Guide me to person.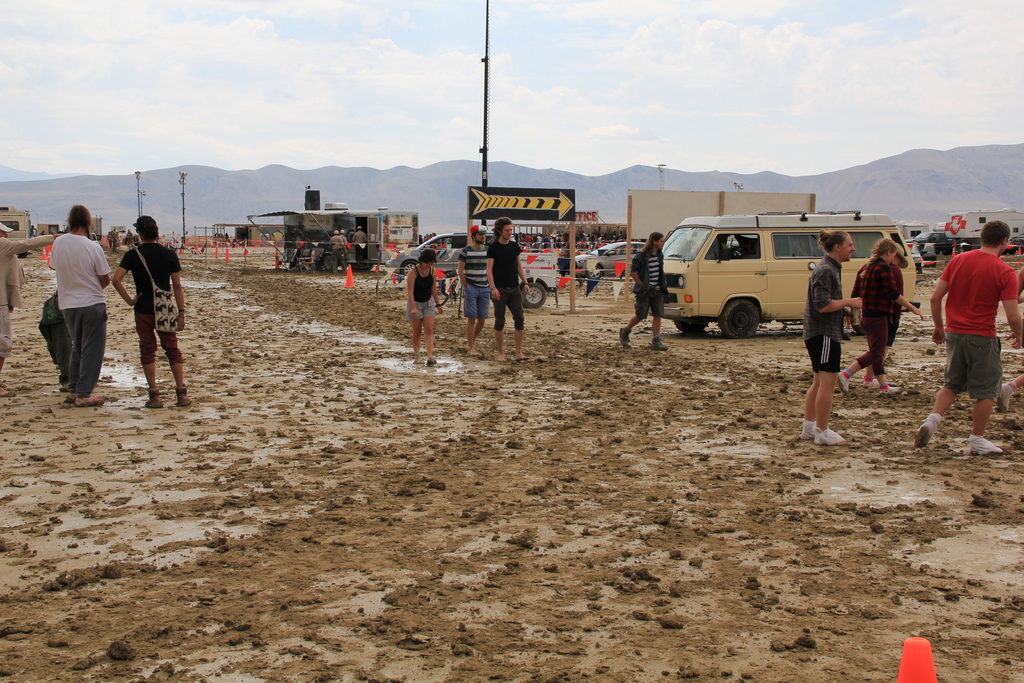
Guidance: [left=113, top=209, right=189, bottom=407].
